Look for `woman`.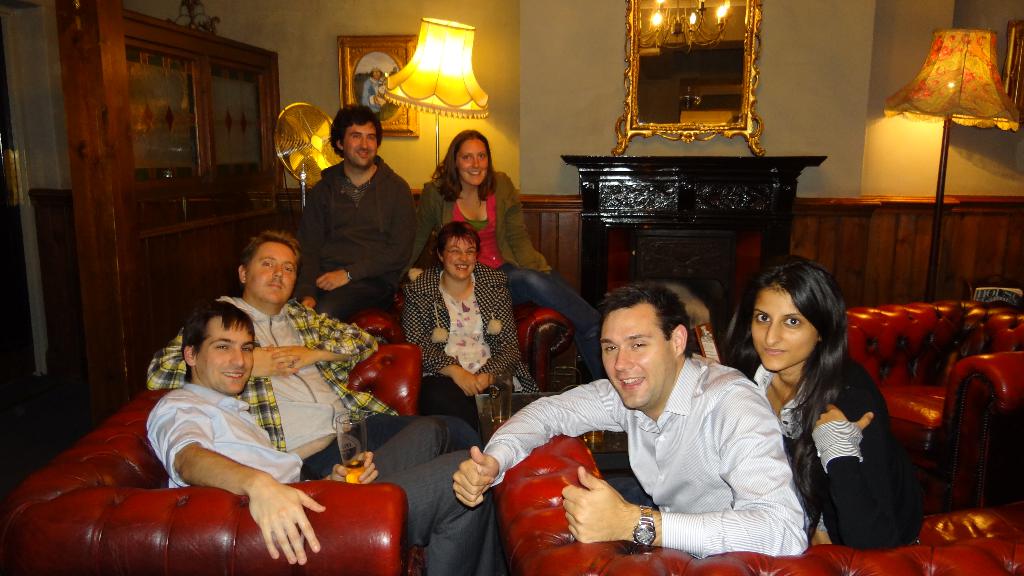
Found: select_region(362, 69, 381, 120).
